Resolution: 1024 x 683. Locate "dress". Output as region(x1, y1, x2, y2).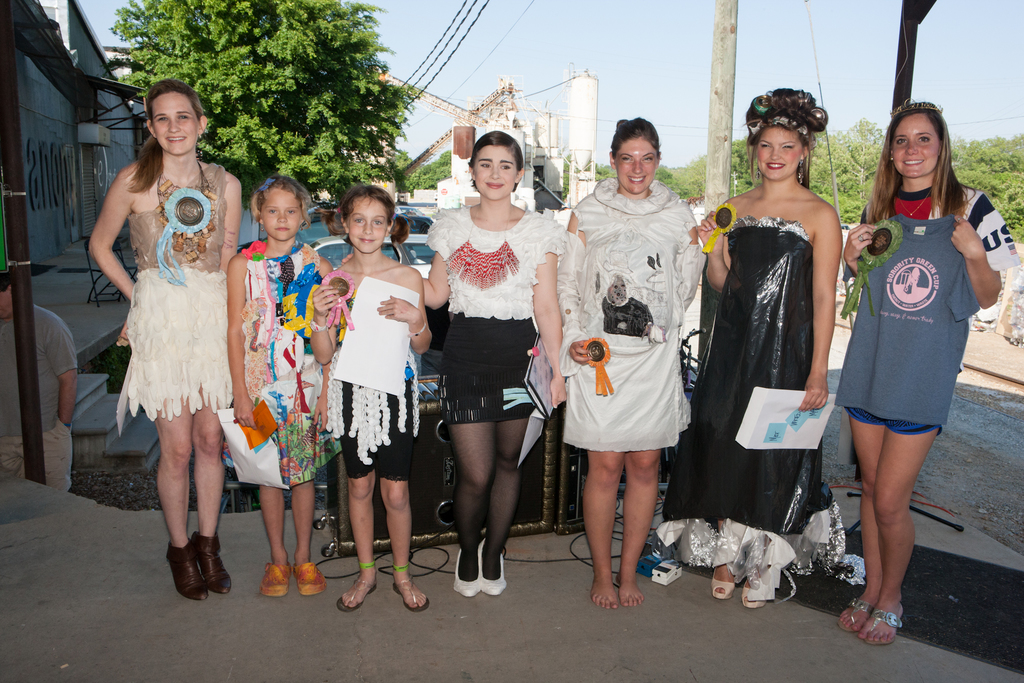
region(116, 159, 234, 420).
